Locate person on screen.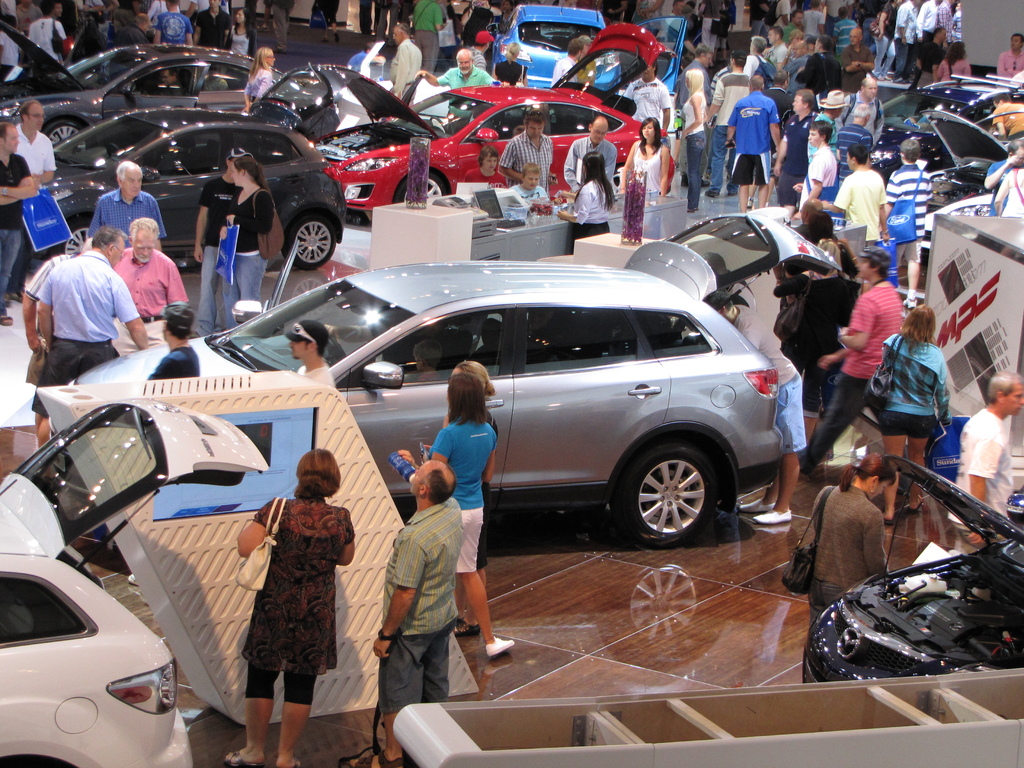
On screen at box(514, 161, 554, 204).
